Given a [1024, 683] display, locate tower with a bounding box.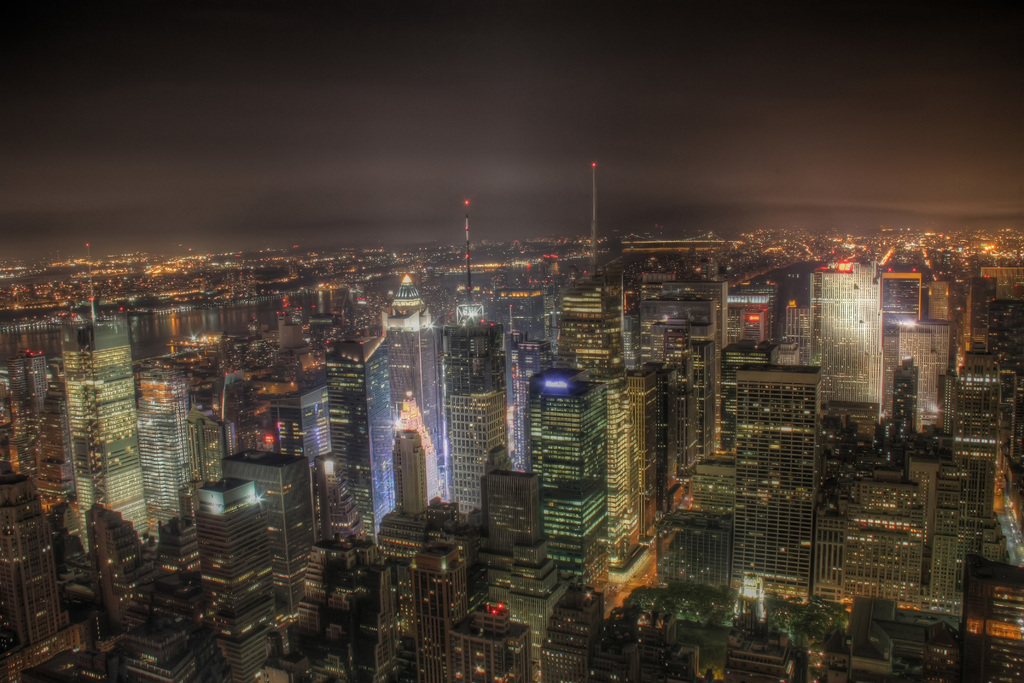
Located: box=[436, 325, 504, 504].
